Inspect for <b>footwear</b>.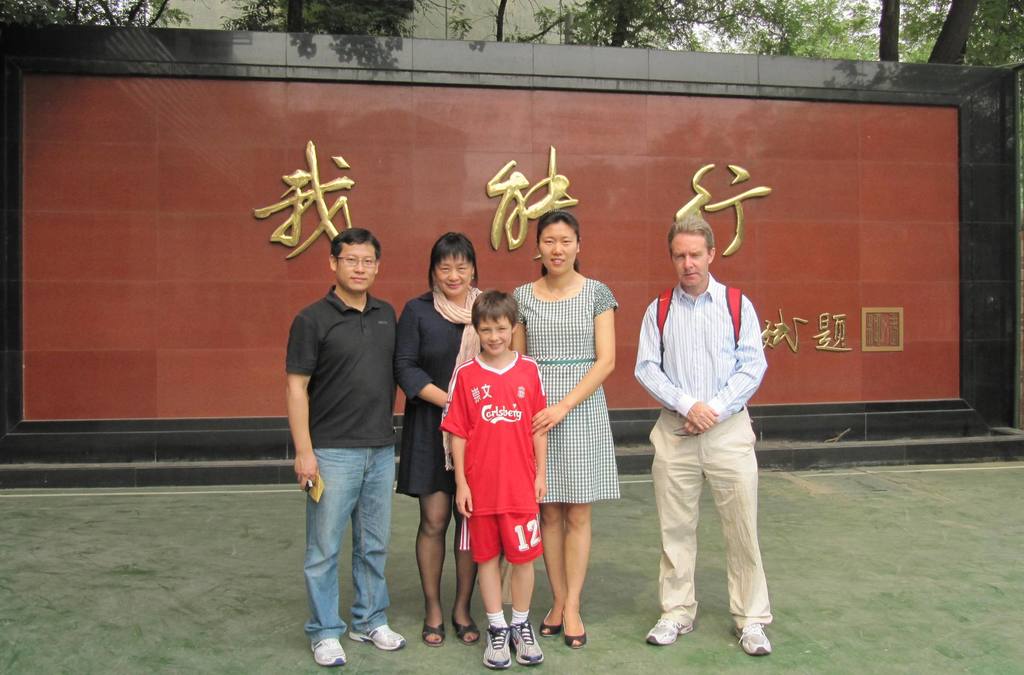
Inspection: [left=350, top=629, right=408, bottom=649].
